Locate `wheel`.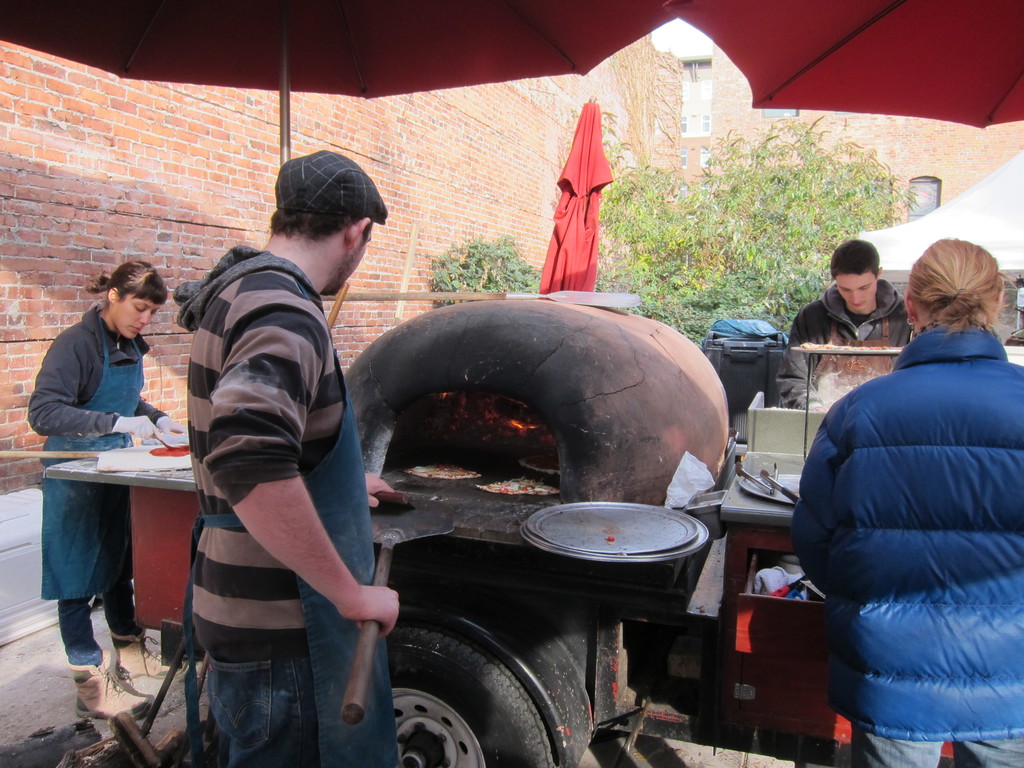
Bounding box: Rect(392, 618, 554, 764).
